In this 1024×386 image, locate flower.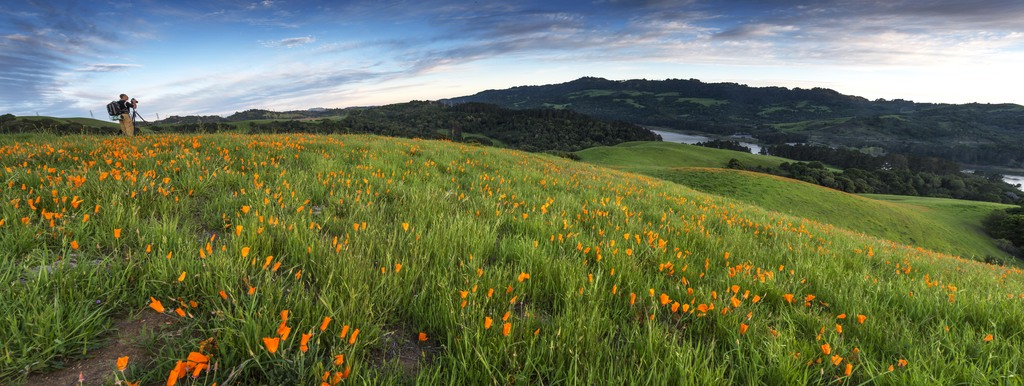
Bounding box: 589:271:595:288.
